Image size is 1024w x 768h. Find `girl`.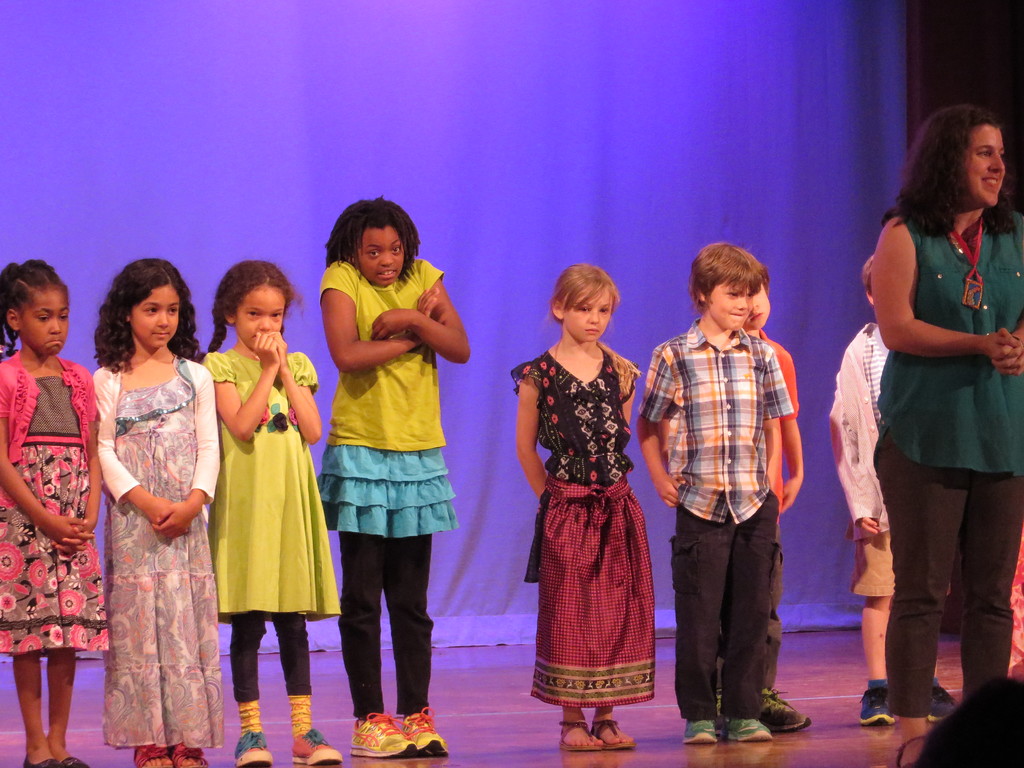
crop(0, 260, 111, 767).
